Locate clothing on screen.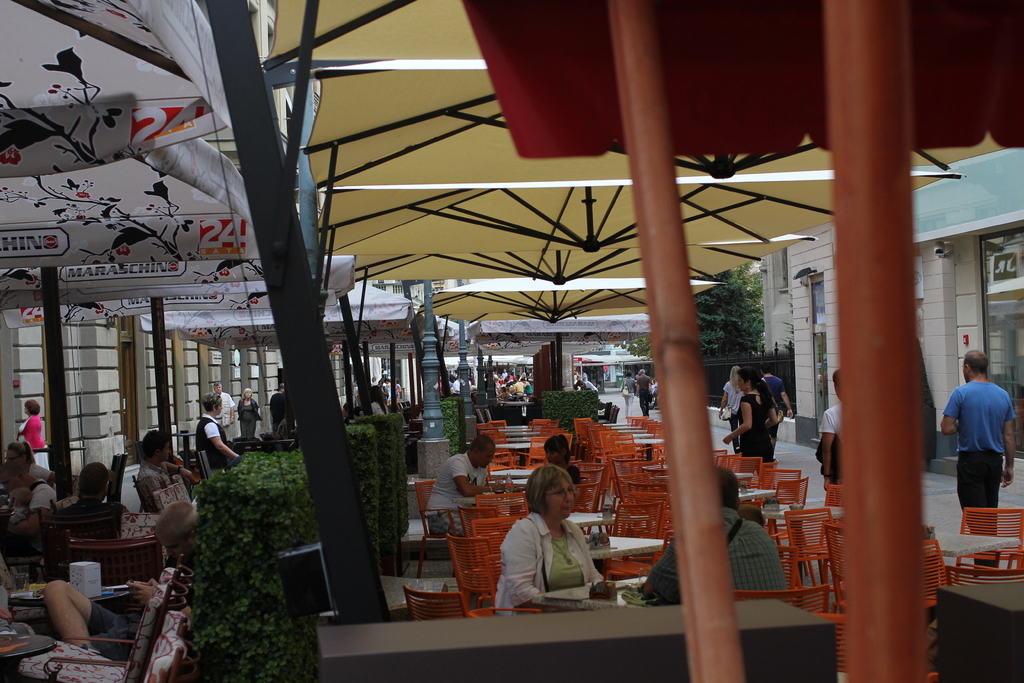
On screen at 819,401,840,485.
